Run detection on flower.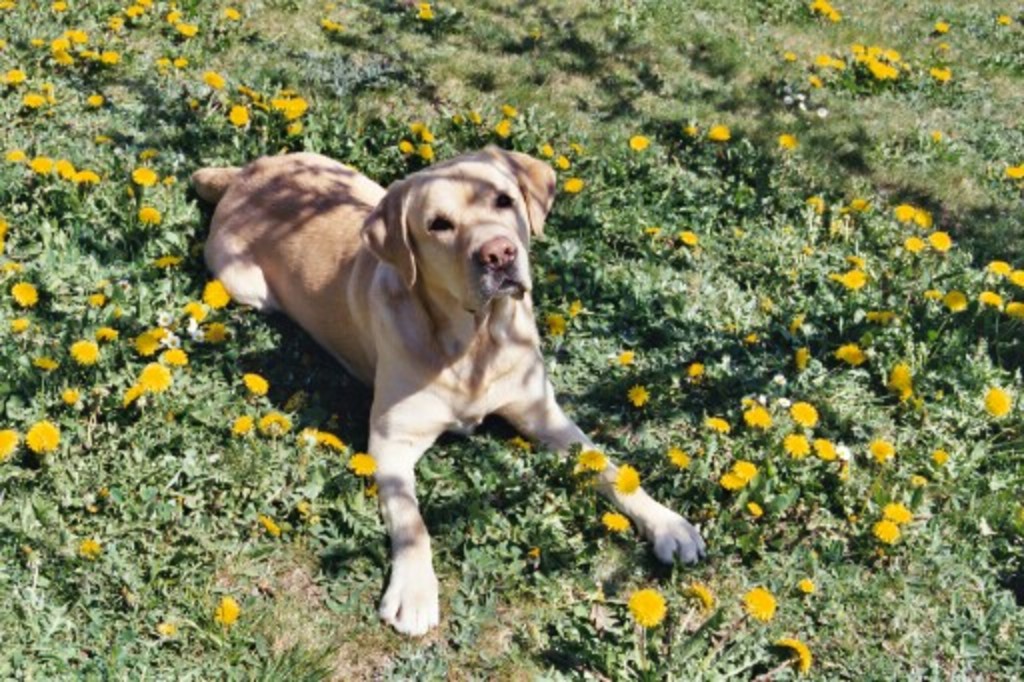
Result: BBox(544, 316, 560, 330).
